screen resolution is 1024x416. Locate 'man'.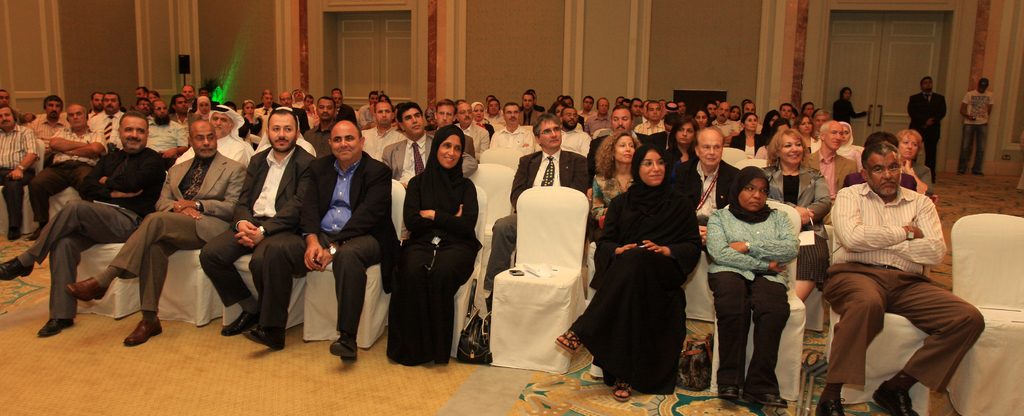
BBox(959, 77, 996, 173).
